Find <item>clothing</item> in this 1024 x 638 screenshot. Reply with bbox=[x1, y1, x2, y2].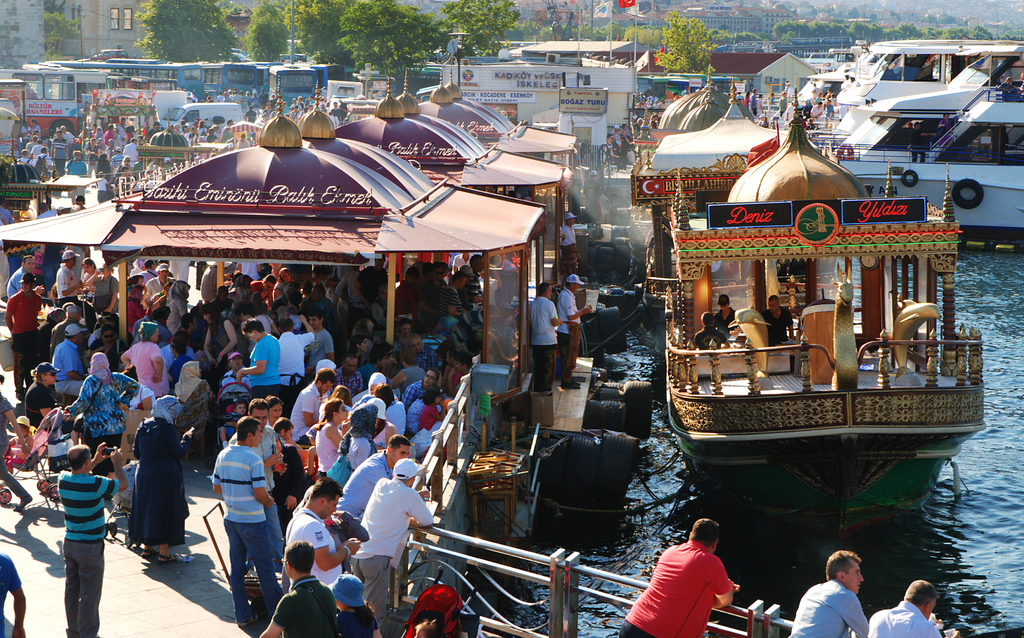
bbox=[294, 385, 330, 434].
